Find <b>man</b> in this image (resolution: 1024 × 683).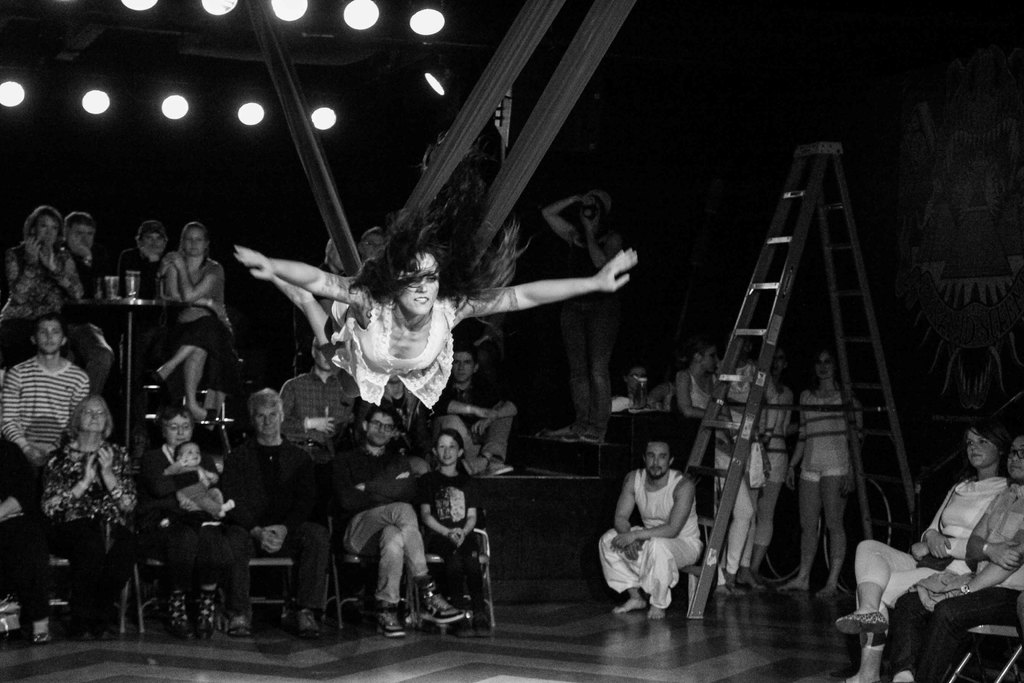
BBox(592, 438, 705, 634).
